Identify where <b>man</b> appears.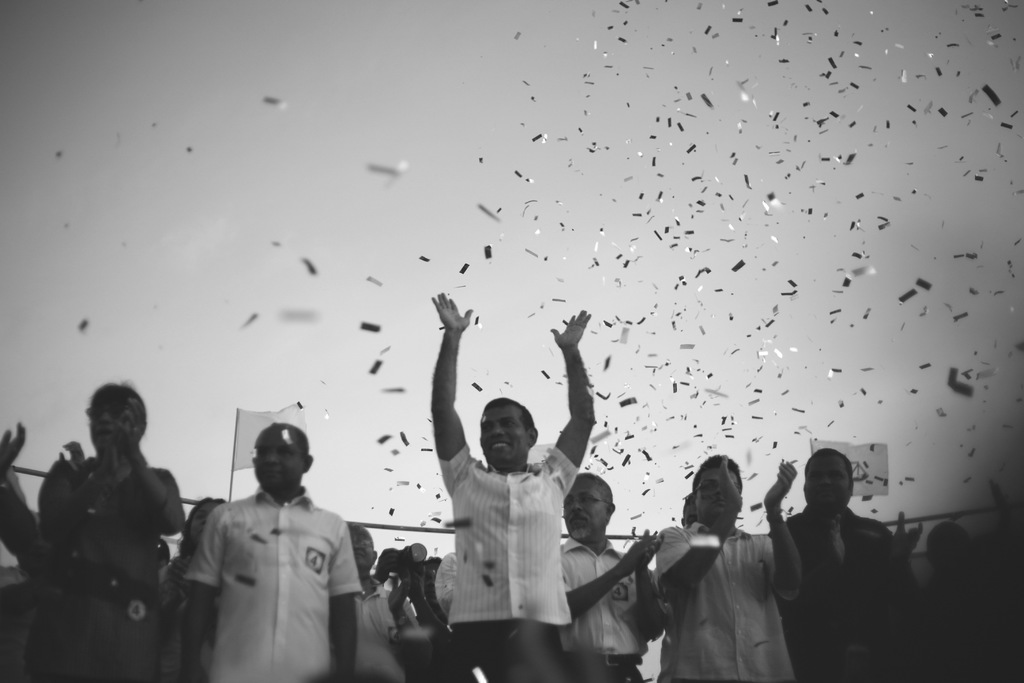
Appears at crop(431, 290, 607, 682).
